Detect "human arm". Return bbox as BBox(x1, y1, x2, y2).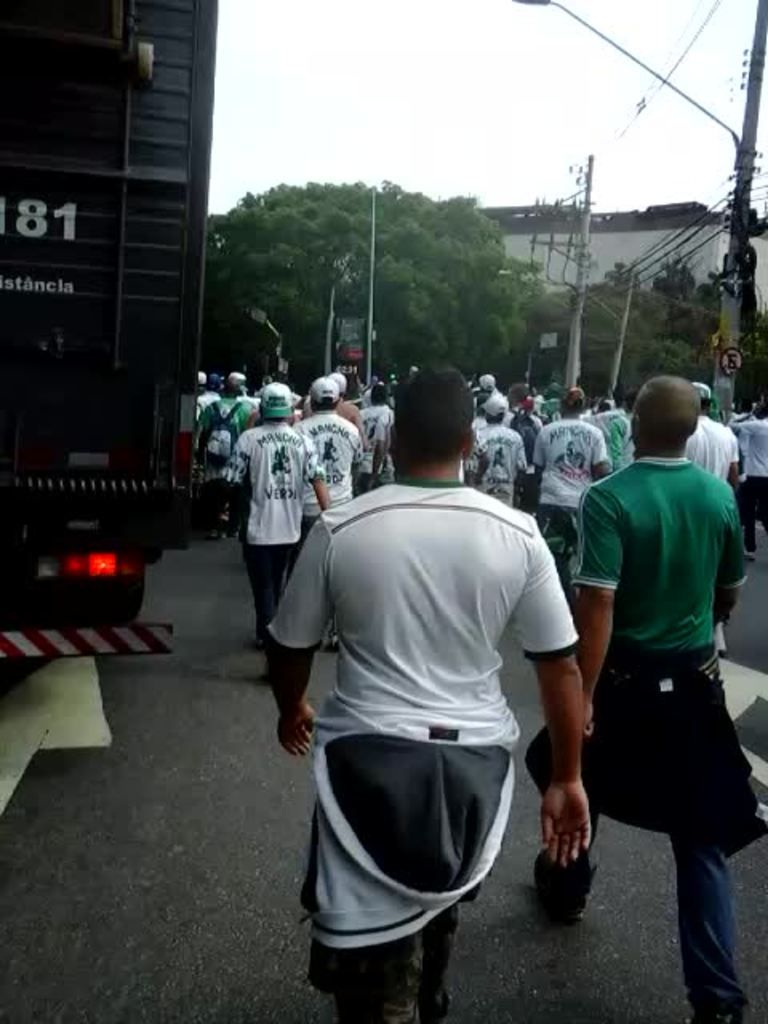
BBox(346, 426, 360, 483).
